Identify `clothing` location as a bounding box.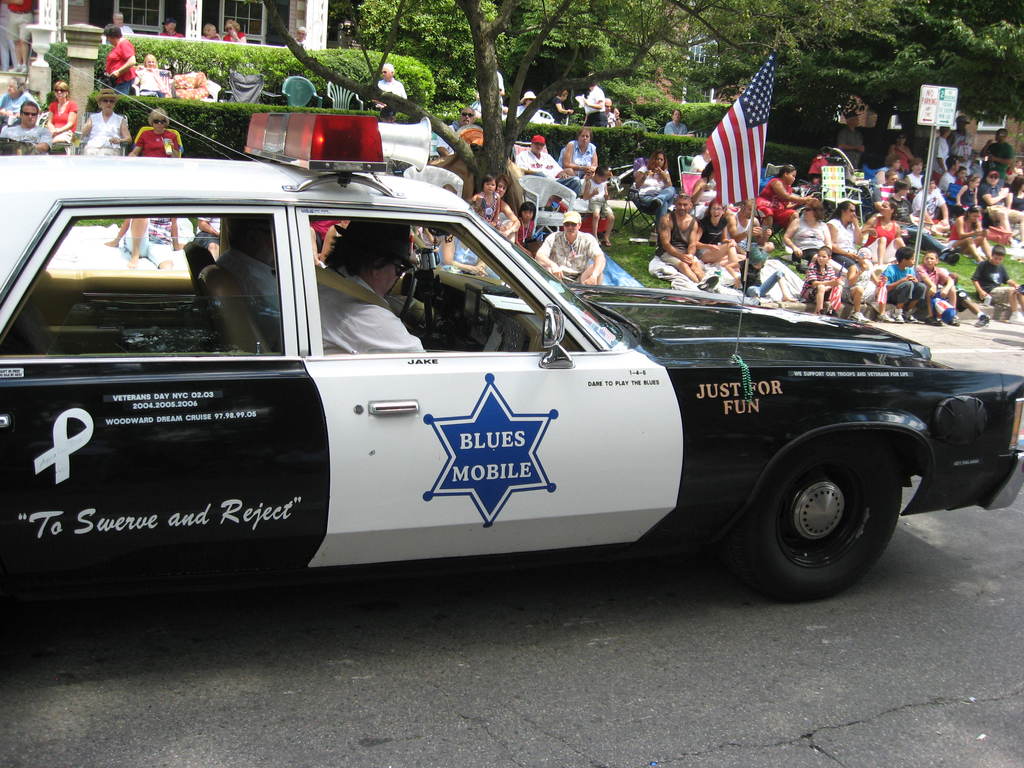
locate(531, 230, 615, 279).
